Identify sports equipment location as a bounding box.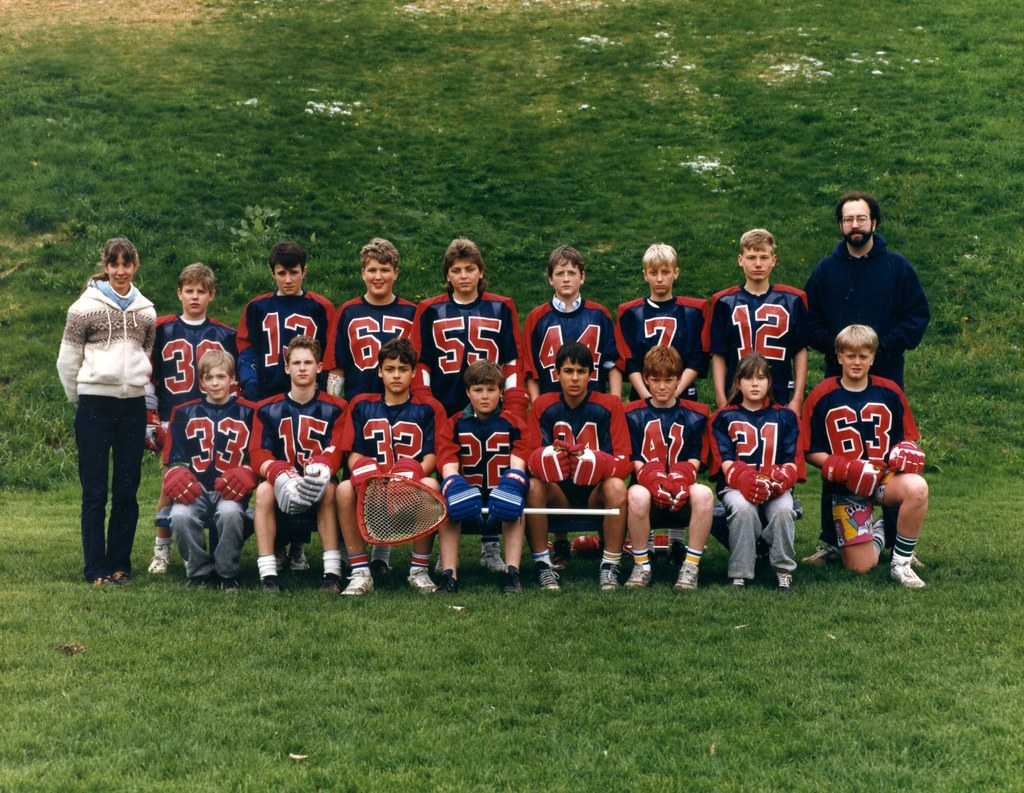
{"left": 295, "top": 459, "right": 330, "bottom": 503}.
